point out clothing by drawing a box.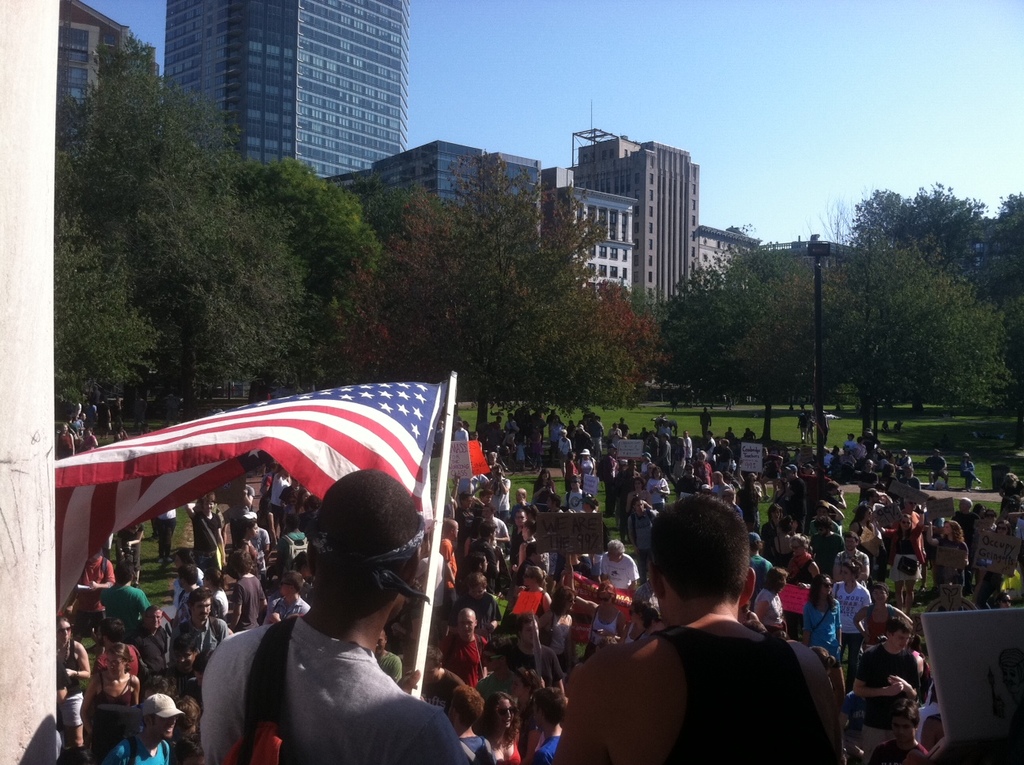
(232, 571, 271, 629).
